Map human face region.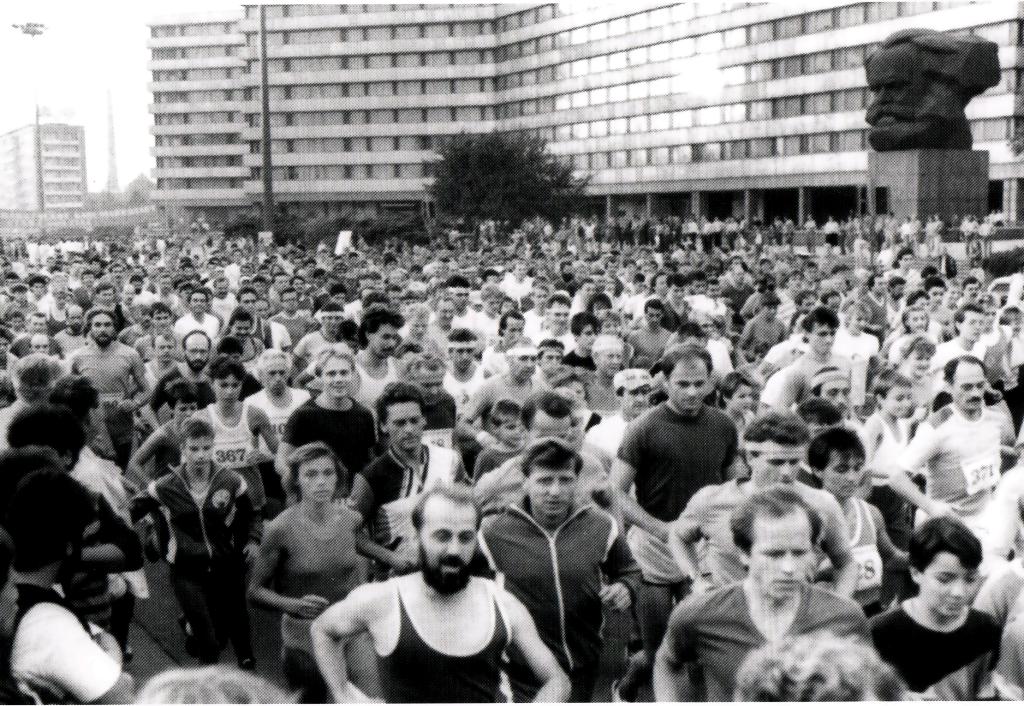
Mapped to 961 309 984 342.
